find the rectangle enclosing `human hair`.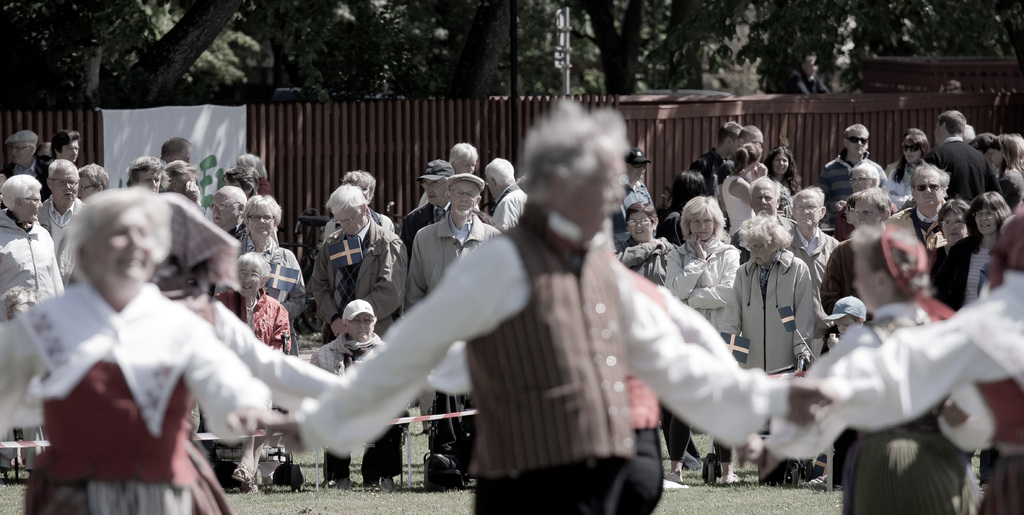
733/215/790/248.
